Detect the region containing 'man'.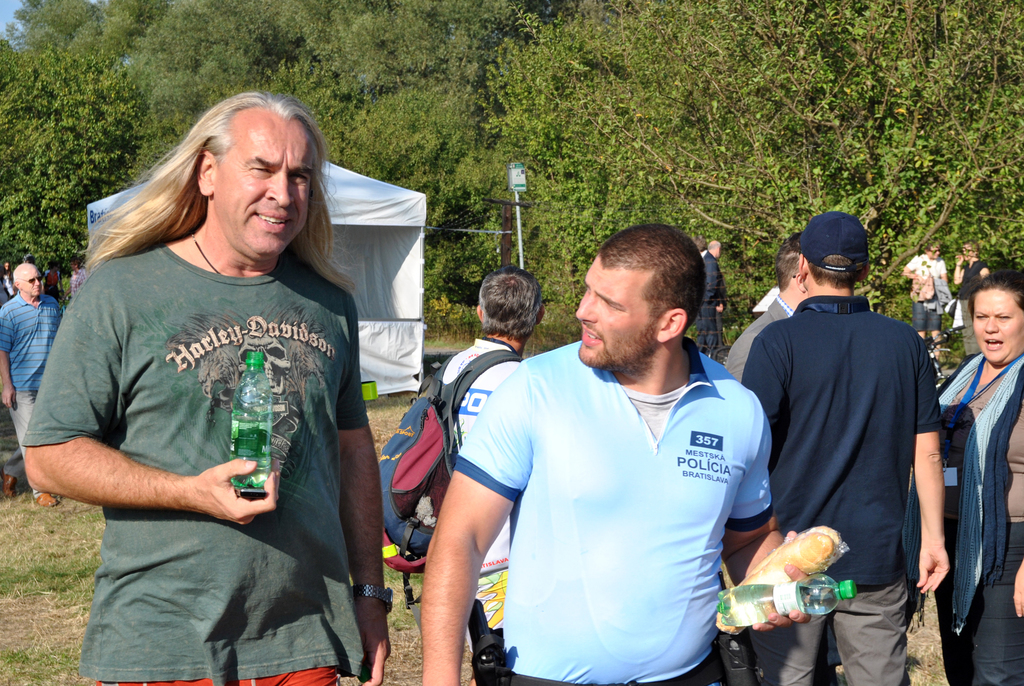
box(17, 91, 392, 685).
